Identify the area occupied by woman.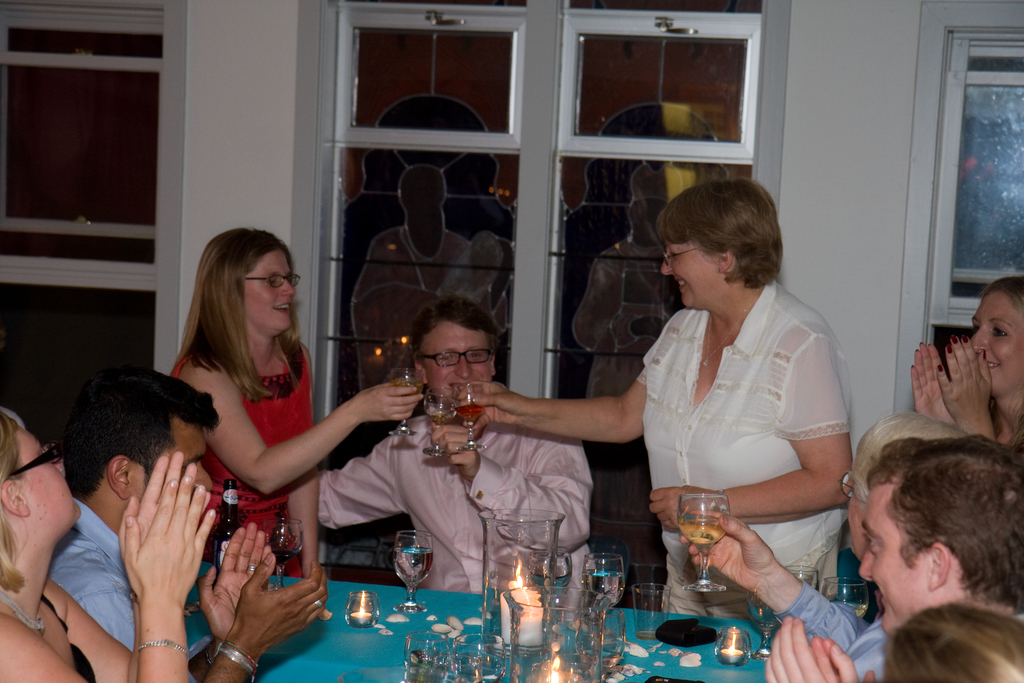
Area: detection(605, 161, 866, 619).
